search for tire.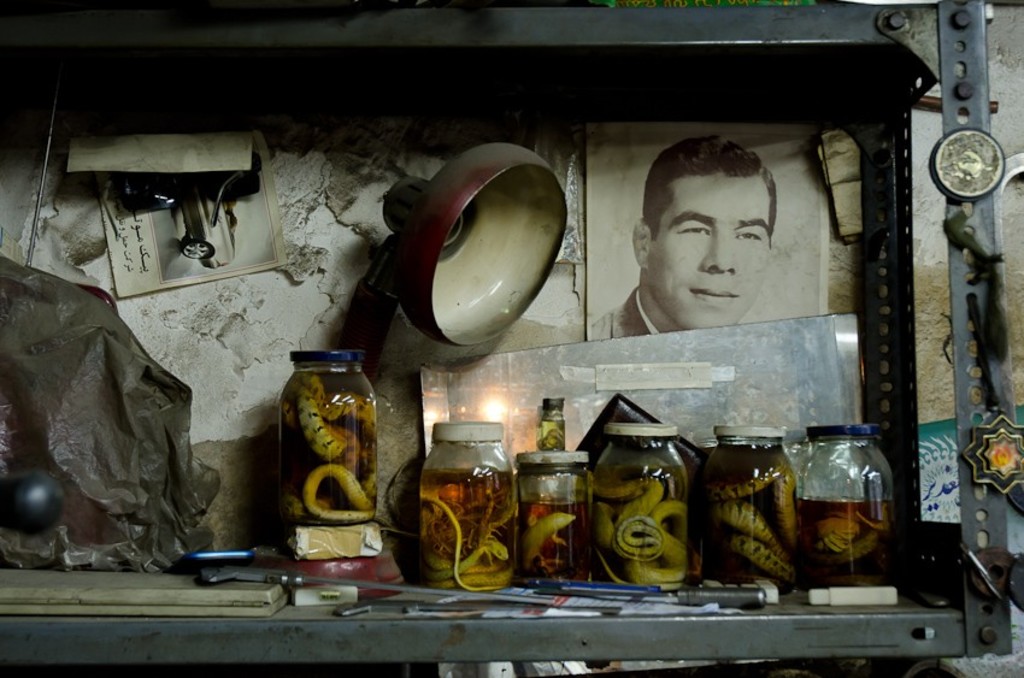
Found at [182, 238, 212, 265].
